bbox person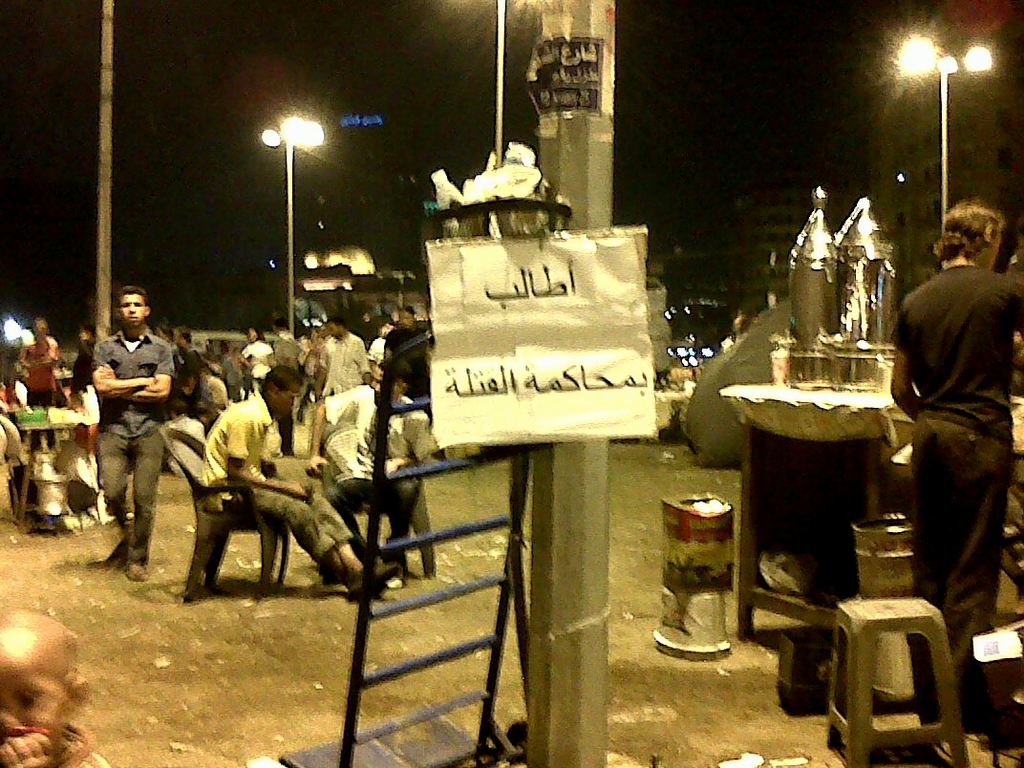
select_region(303, 357, 437, 578)
